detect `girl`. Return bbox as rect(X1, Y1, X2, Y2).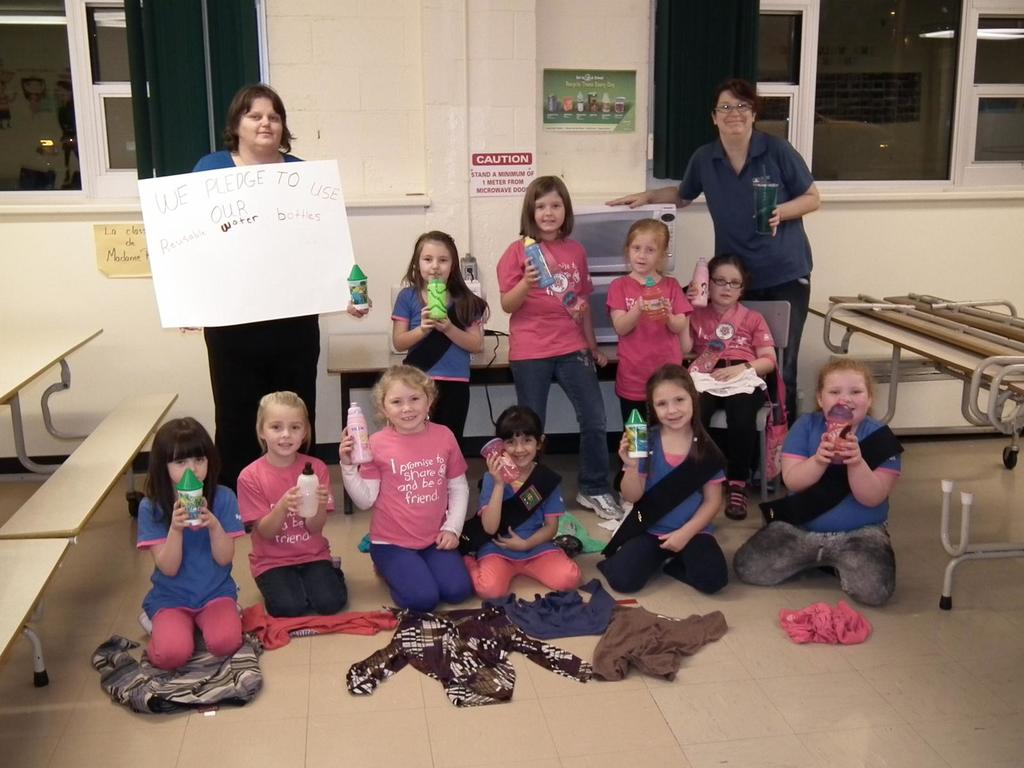
rect(605, 79, 824, 427).
